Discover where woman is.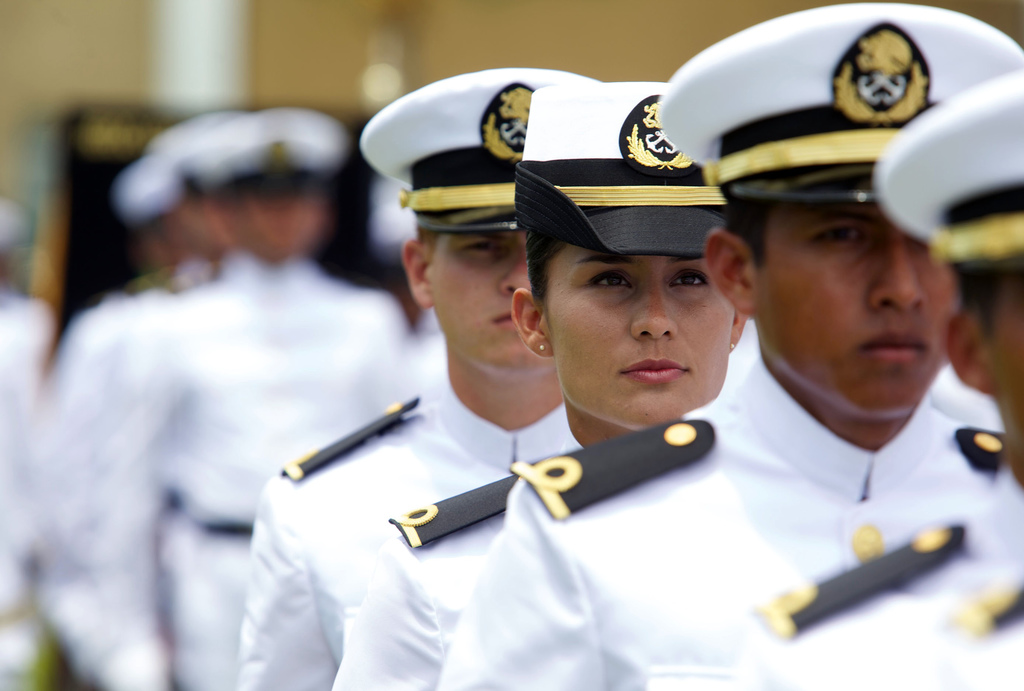
Discovered at (333, 82, 749, 690).
